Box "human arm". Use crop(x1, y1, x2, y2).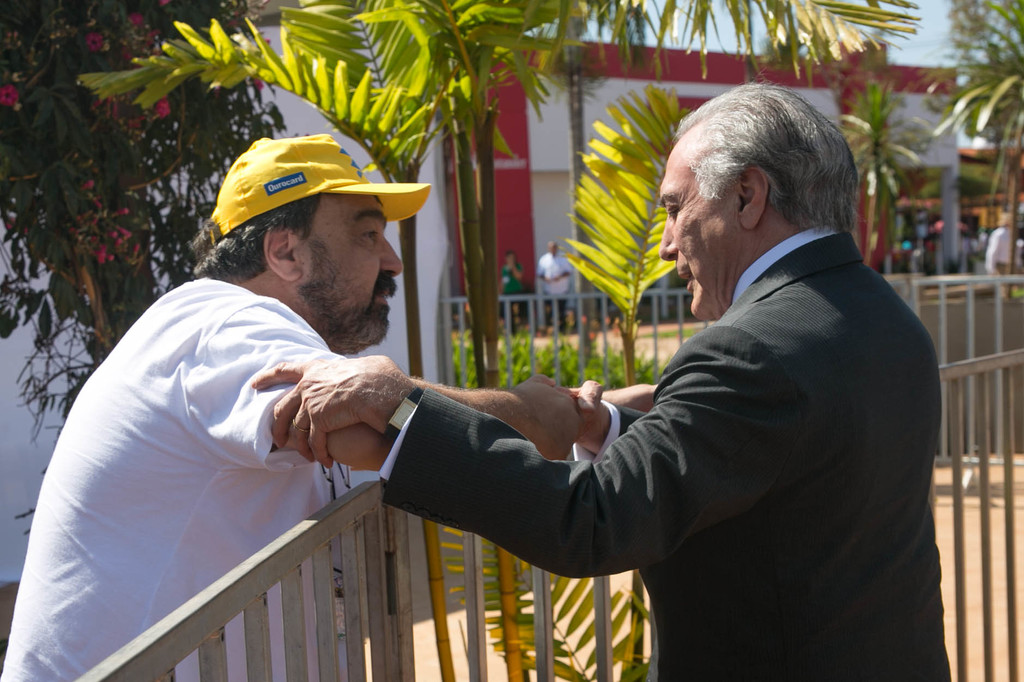
crop(200, 310, 583, 471).
